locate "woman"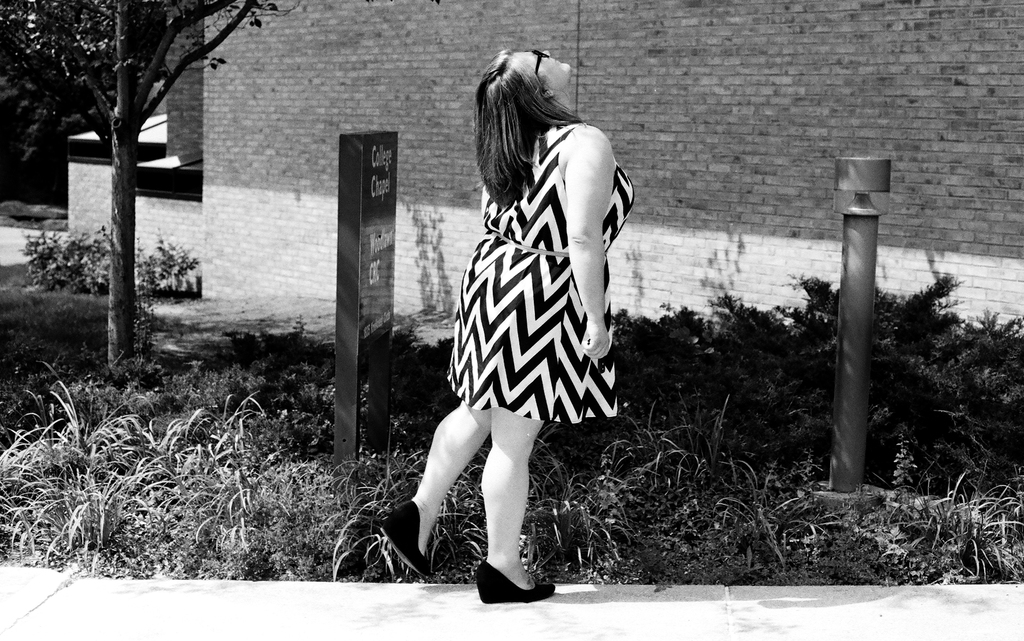
bbox=[435, 32, 627, 553]
